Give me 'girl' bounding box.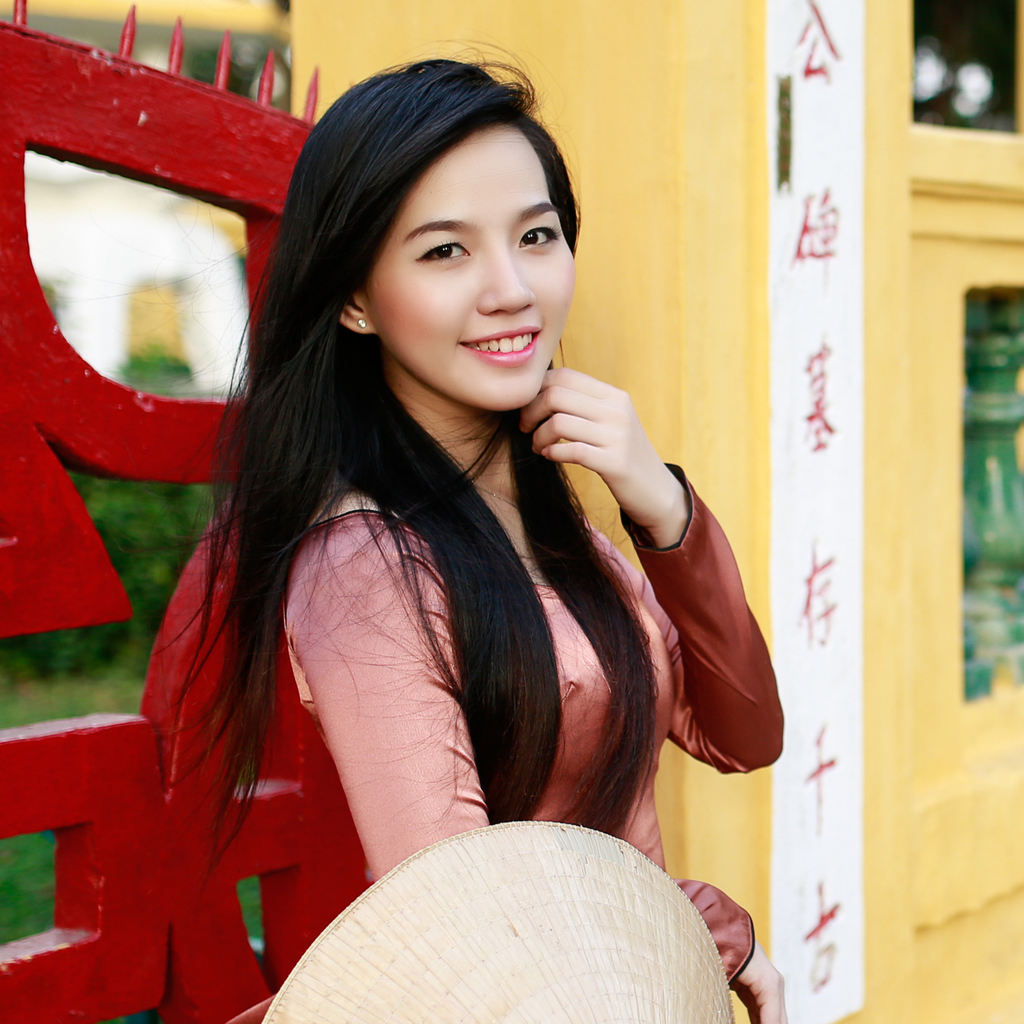
detection(124, 37, 790, 1023).
